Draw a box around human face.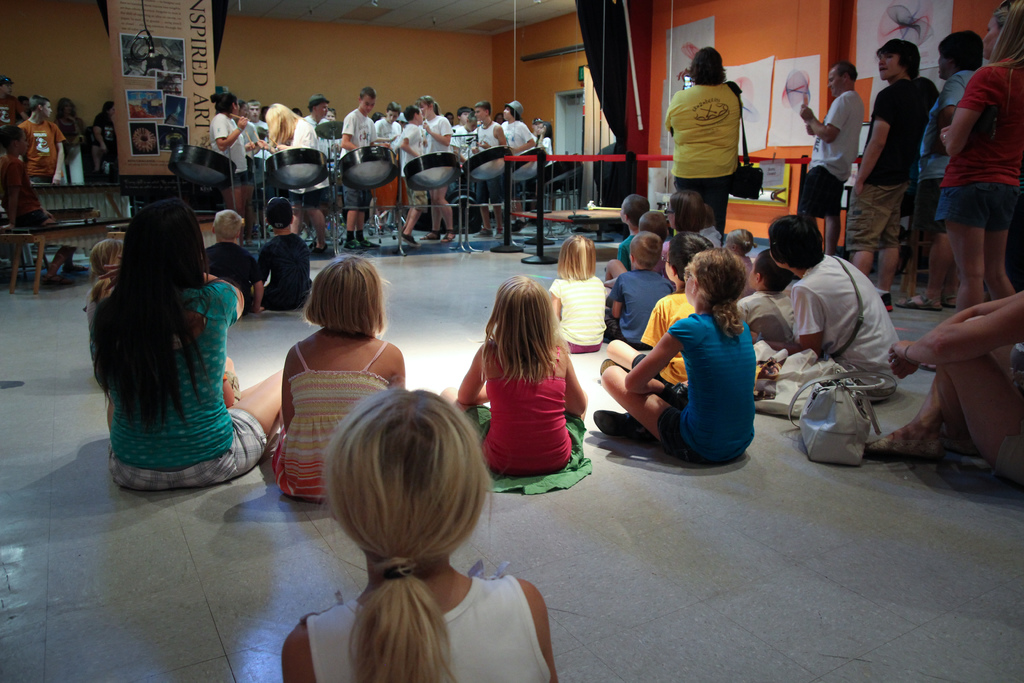
bbox(477, 106, 489, 126).
